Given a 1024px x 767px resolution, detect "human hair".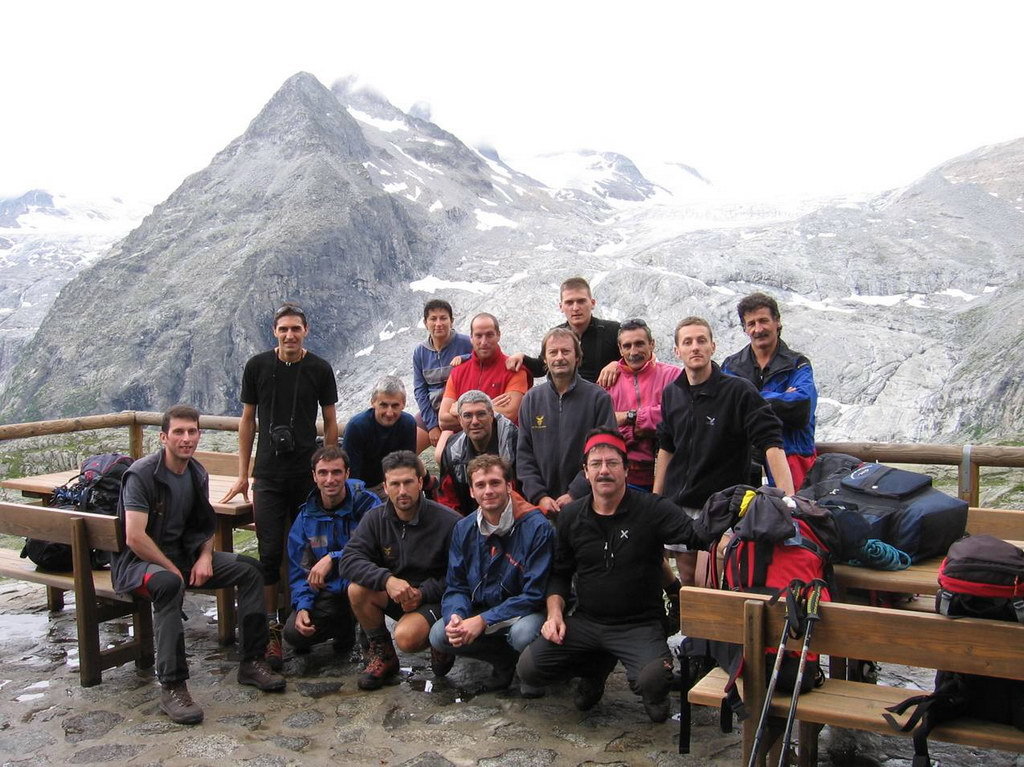
<box>424,301,456,320</box>.
